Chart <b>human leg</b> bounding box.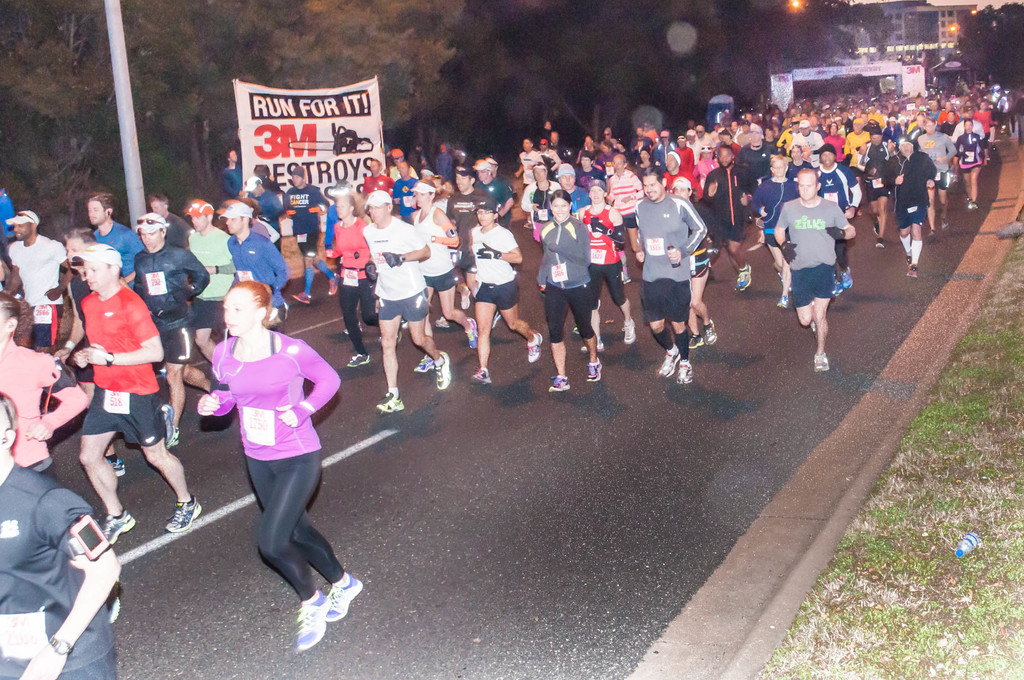
Charted: <region>292, 266, 319, 305</region>.
